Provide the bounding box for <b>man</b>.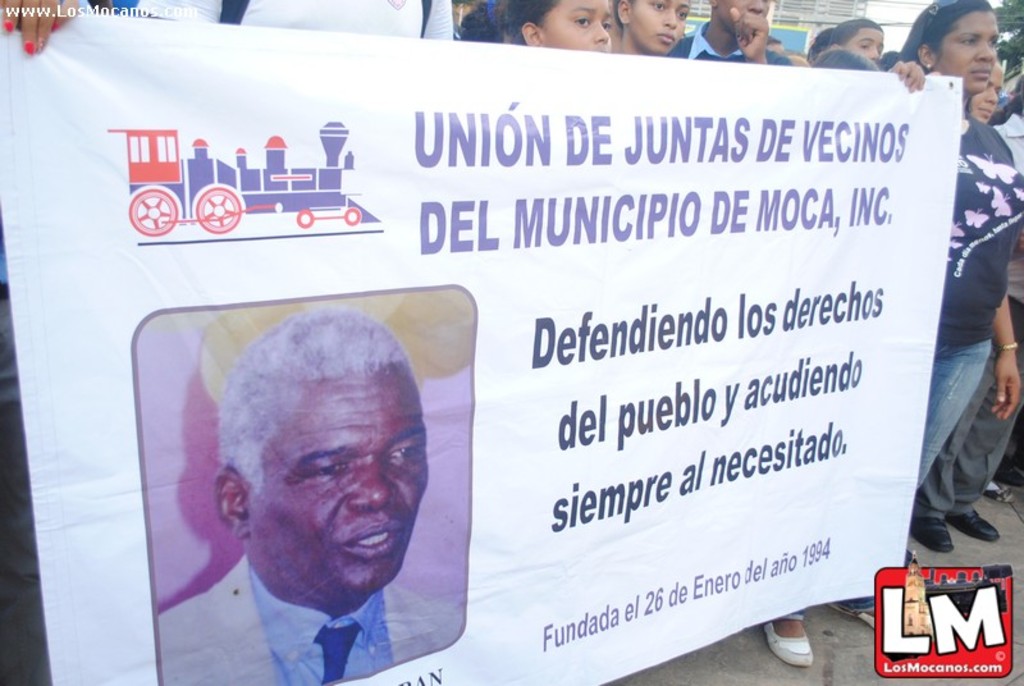
<box>151,308,466,685</box>.
